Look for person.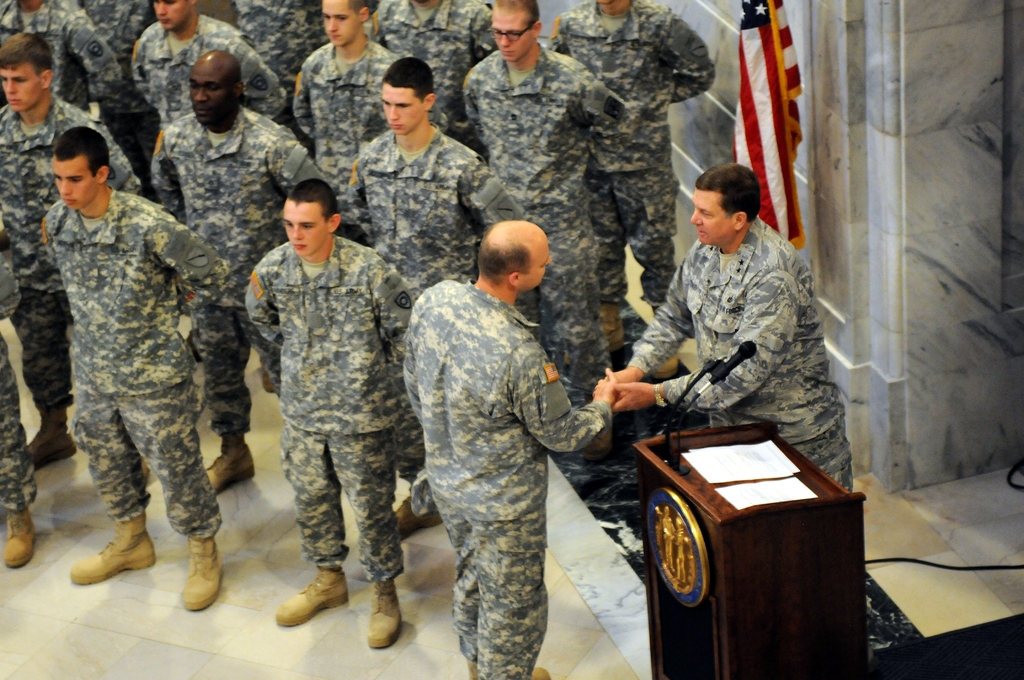
Found: detection(155, 44, 341, 492).
